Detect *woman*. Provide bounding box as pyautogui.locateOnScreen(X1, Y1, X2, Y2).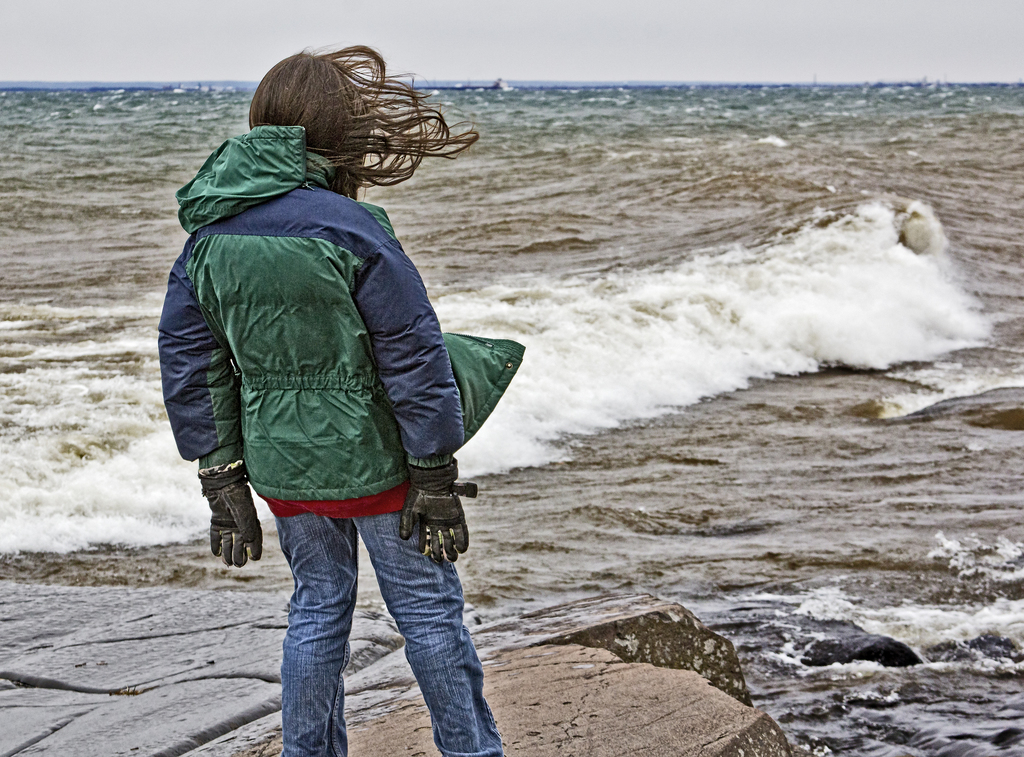
pyautogui.locateOnScreen(134, 49, 510, 756).
